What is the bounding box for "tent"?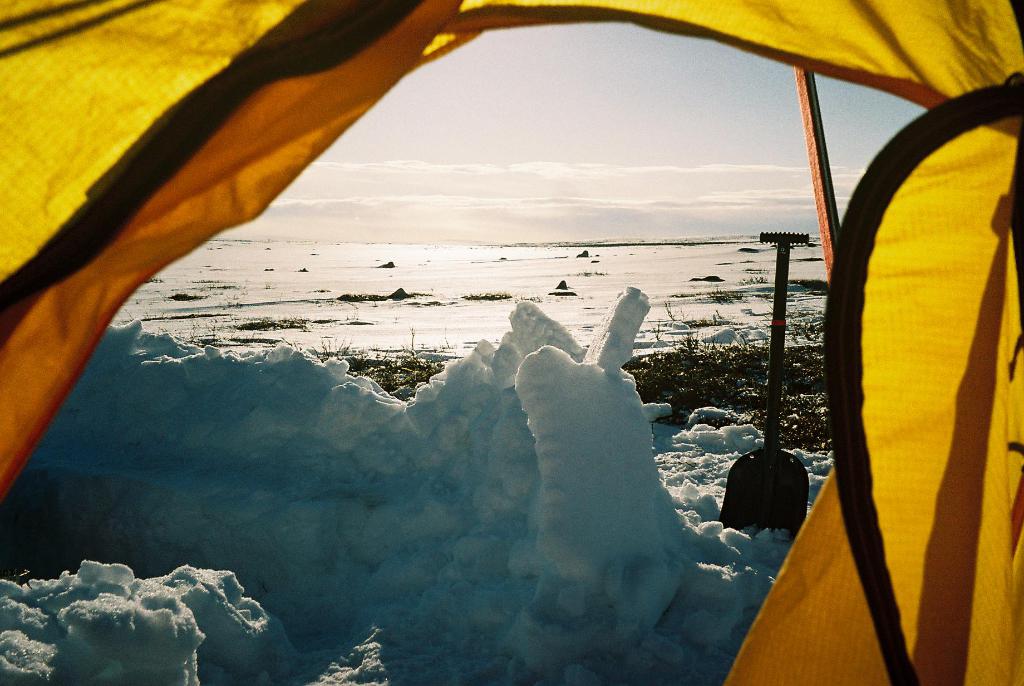
bbox=[1, 2, 1023, 685].
